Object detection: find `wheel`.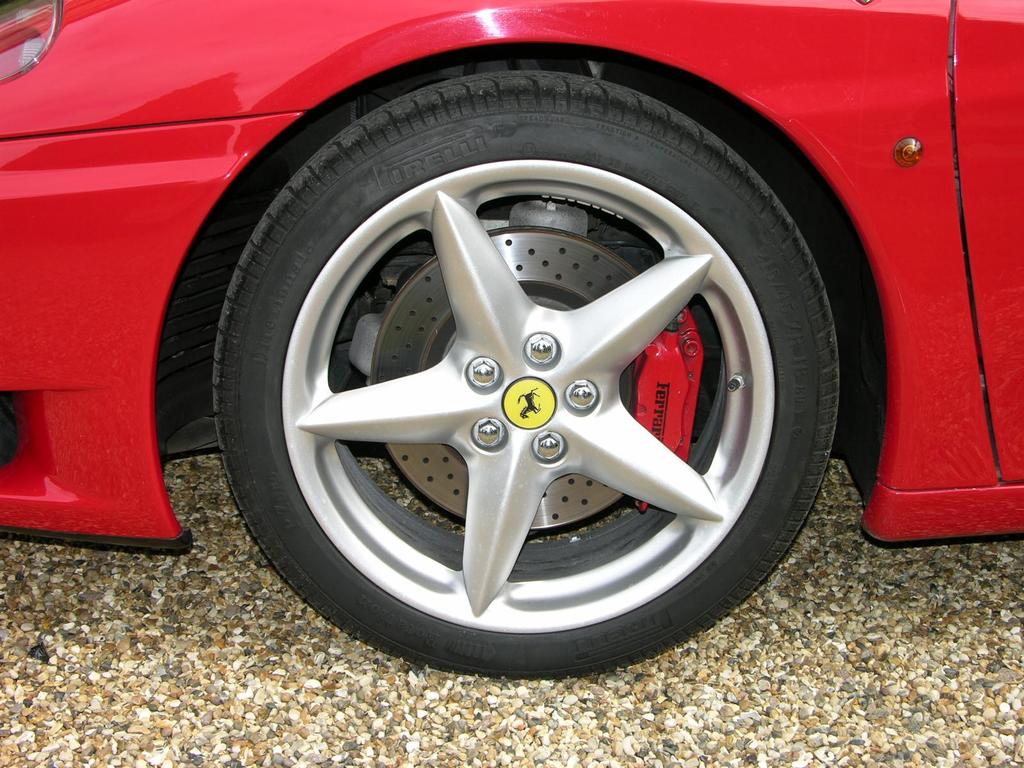
rect(211, 70, 845, 679).
